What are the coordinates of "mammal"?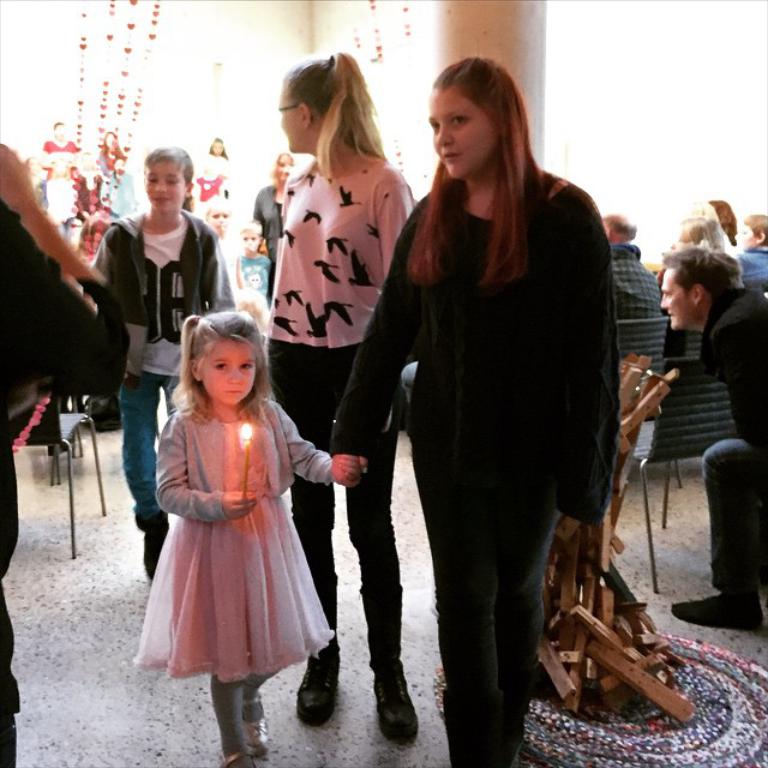
left=86, top=140, right=239, bottom=574.
